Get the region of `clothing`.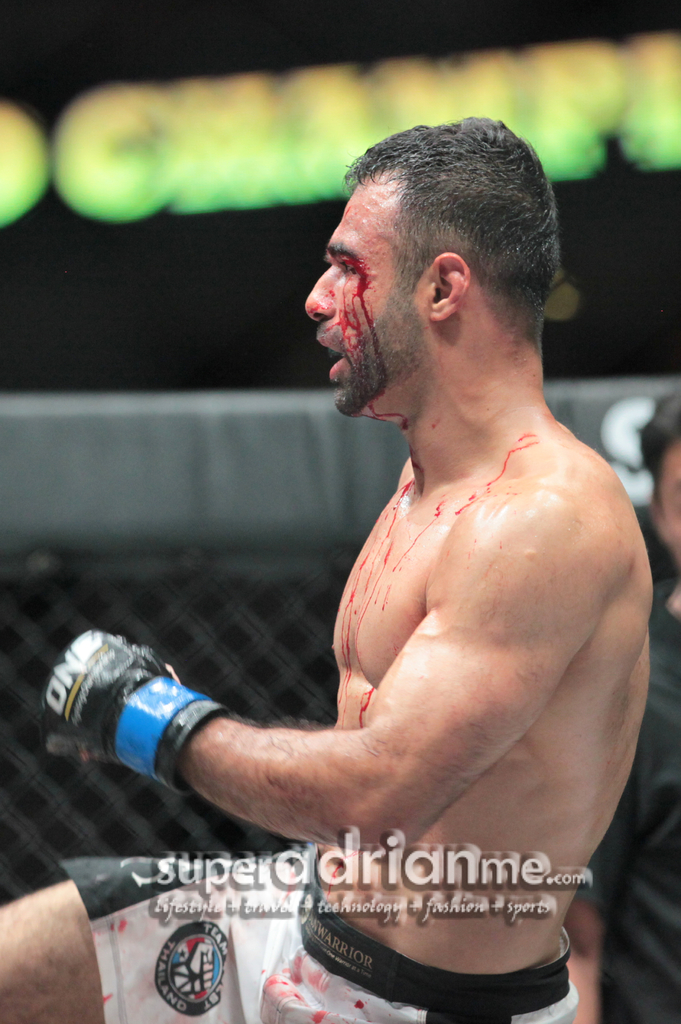
[left=568, top=570, right=680, bottom=1023].
